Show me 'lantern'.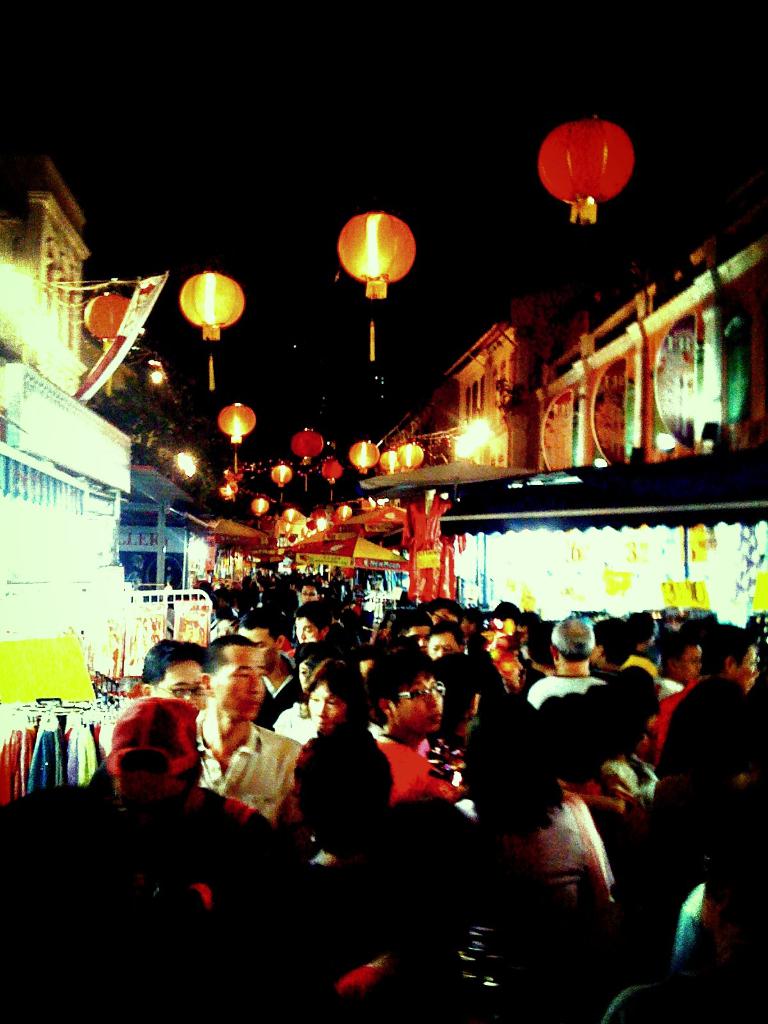
'lantern' is here: BBox(349, 436, 380, 474).
